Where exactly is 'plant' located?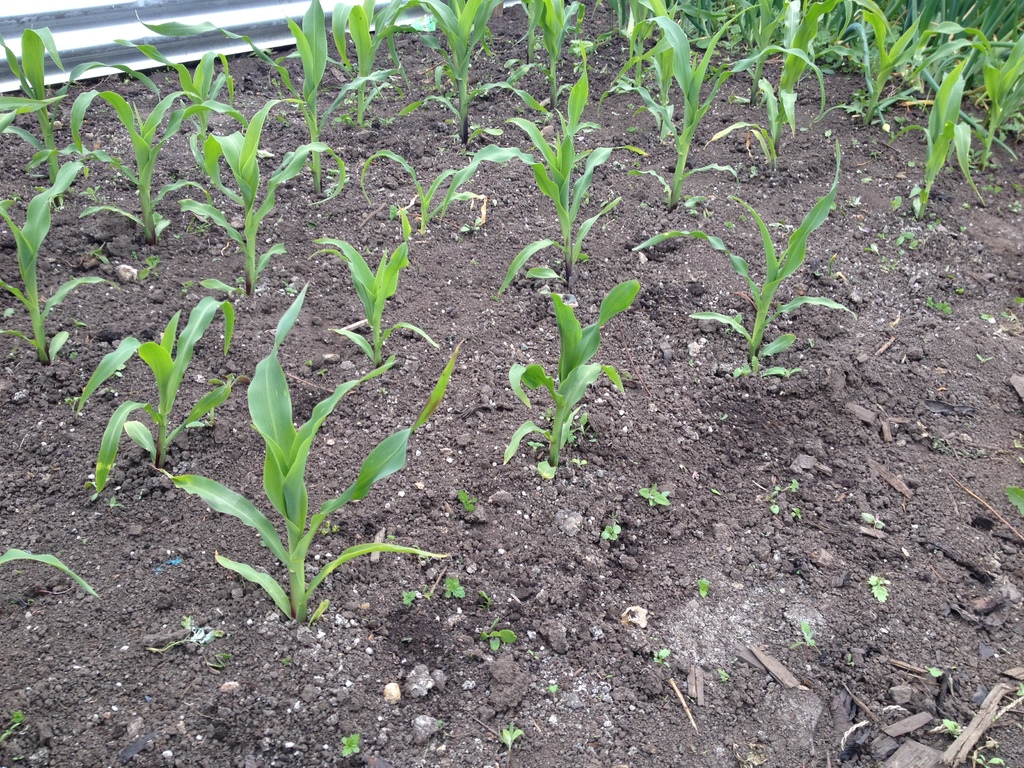
Its bounding box is bbox=[338, 735, 361, 754].
